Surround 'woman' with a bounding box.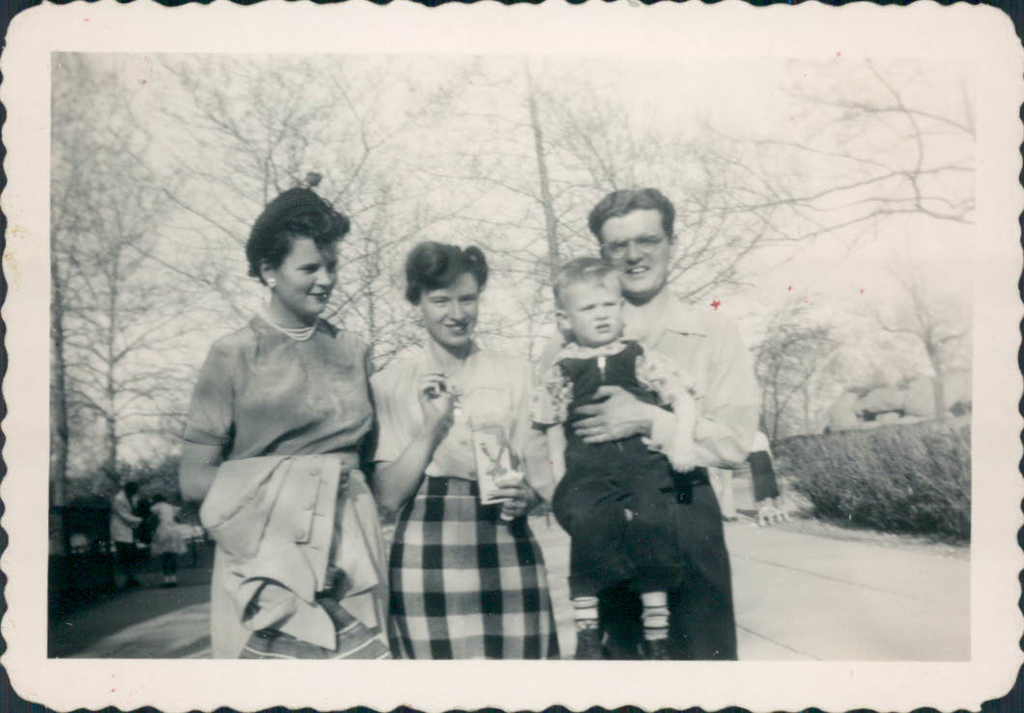
Rect(177, 185, 392, 661).
